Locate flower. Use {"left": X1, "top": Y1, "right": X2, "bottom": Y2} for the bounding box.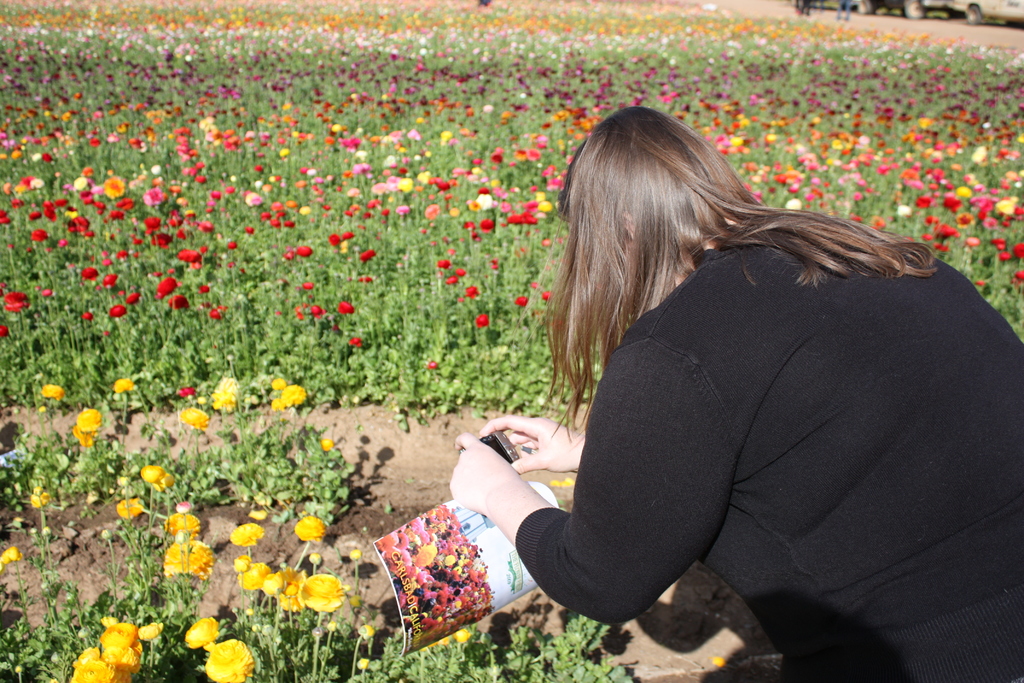
{"left": 709, "top": 653, "right": 727, "bottom": 670}.
